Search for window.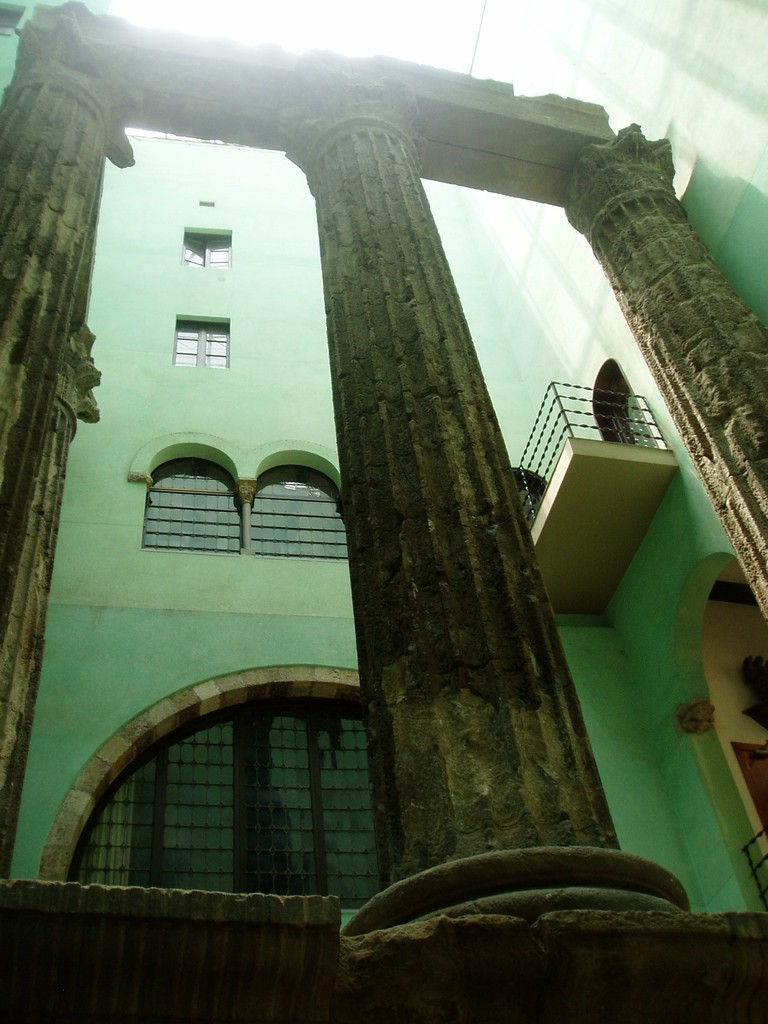
Found at {"x1": 244, "y1": 467, "x2": 354, "y2": 562}.
